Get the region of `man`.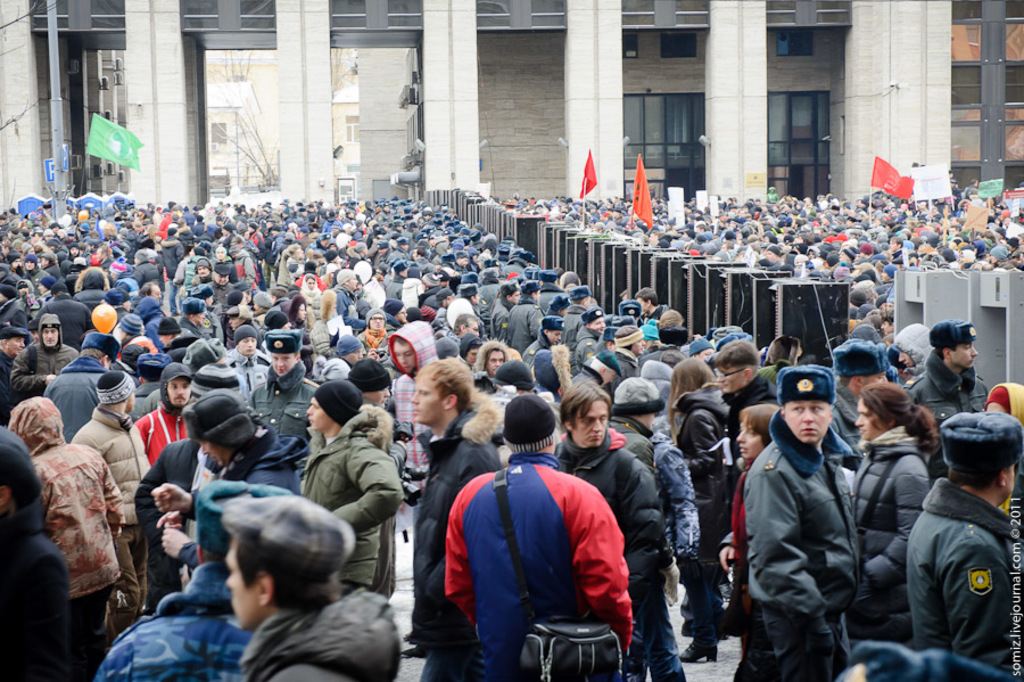
(left=208, top=265, right=238, bottom=301).
